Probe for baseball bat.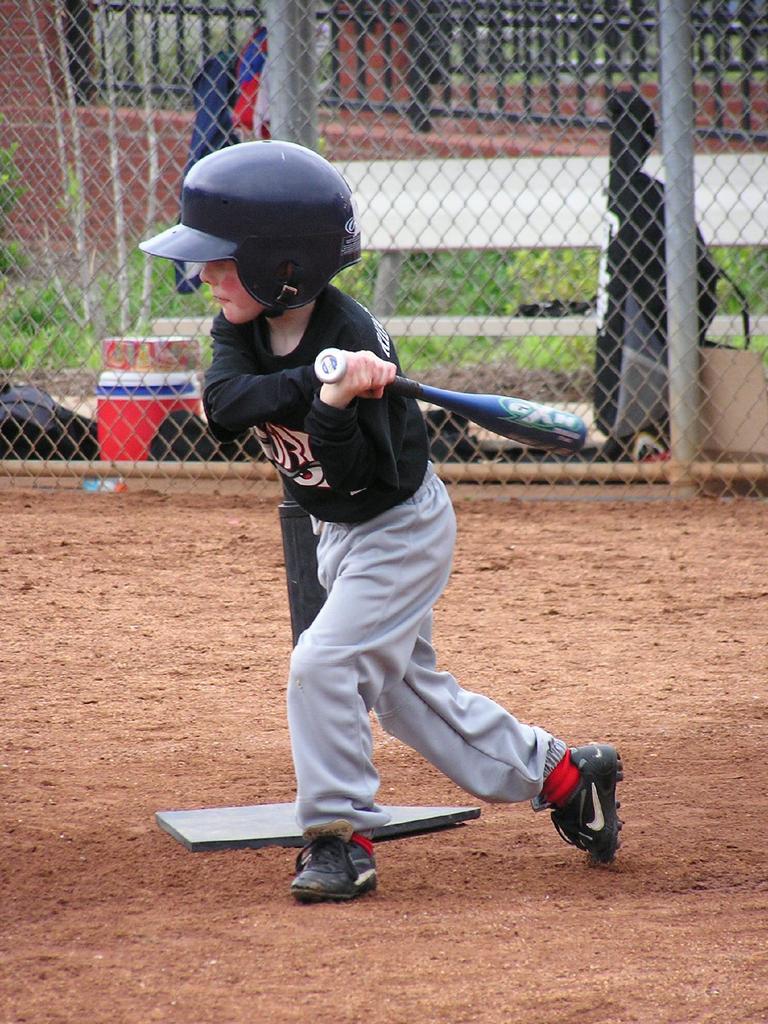
Probe result: <box>312,344,586,455</box>.
